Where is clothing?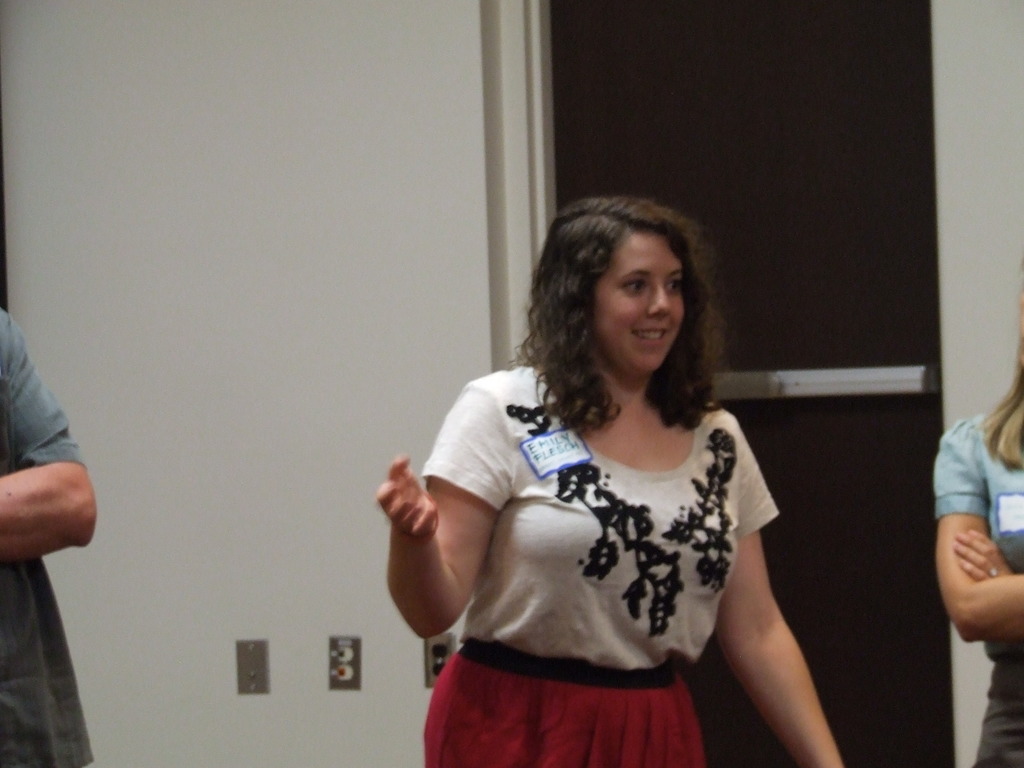
bbox=(406, 368, 781, 737).
